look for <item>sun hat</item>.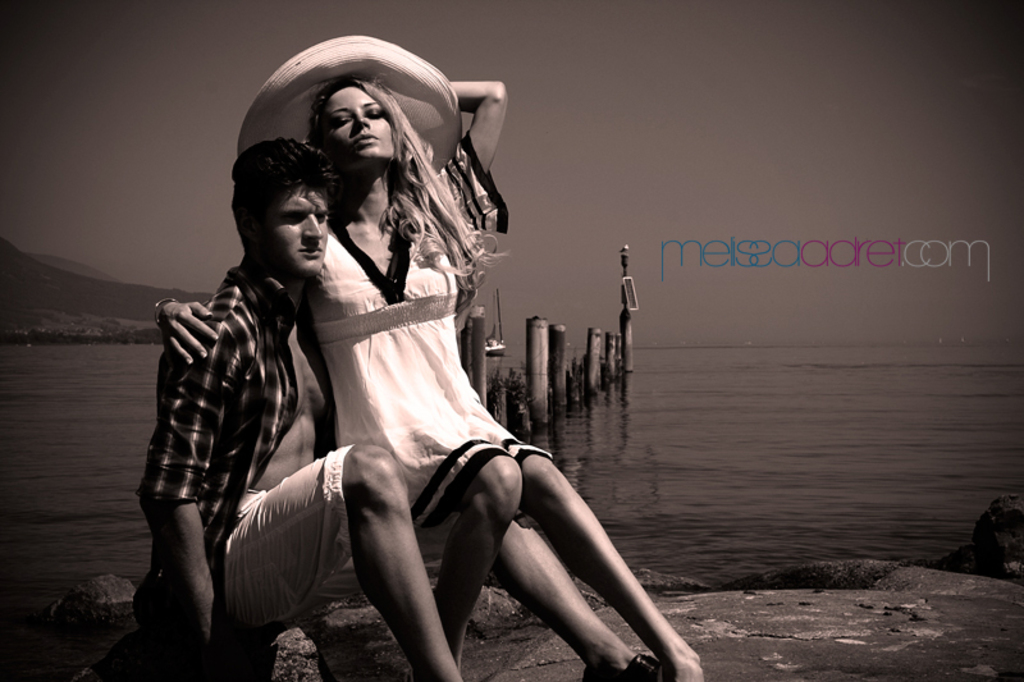
Found: box(236, 32, 471, 183).
